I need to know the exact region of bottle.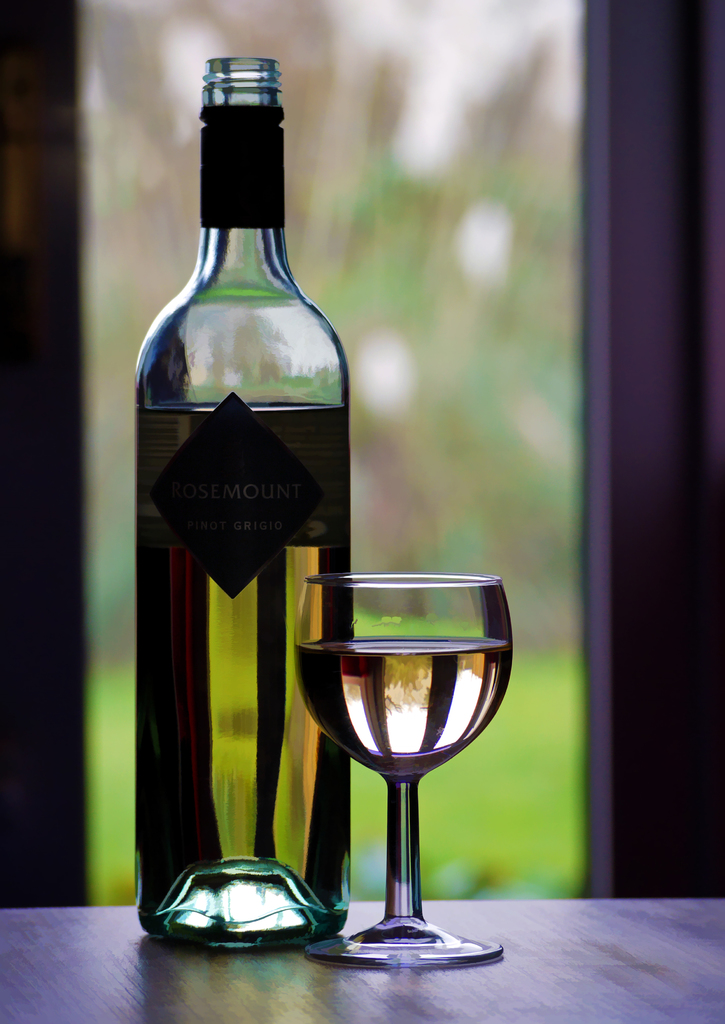
Region: l=128, t=38, r=386, b=940.
